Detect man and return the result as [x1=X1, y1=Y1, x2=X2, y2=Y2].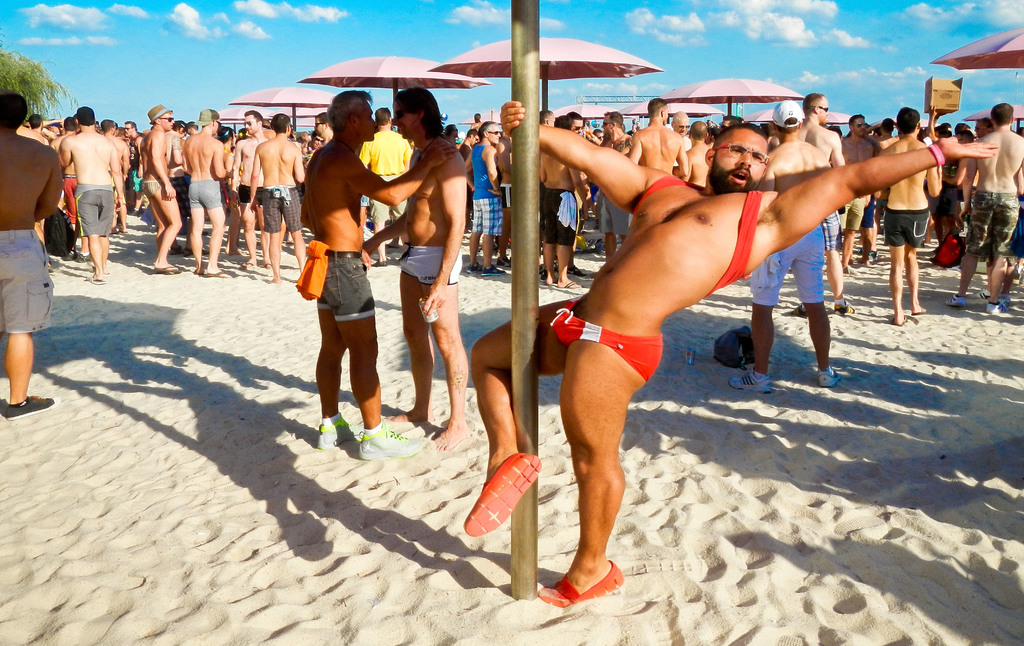
[x1=0, y1=89, x2=66, y2=420].
